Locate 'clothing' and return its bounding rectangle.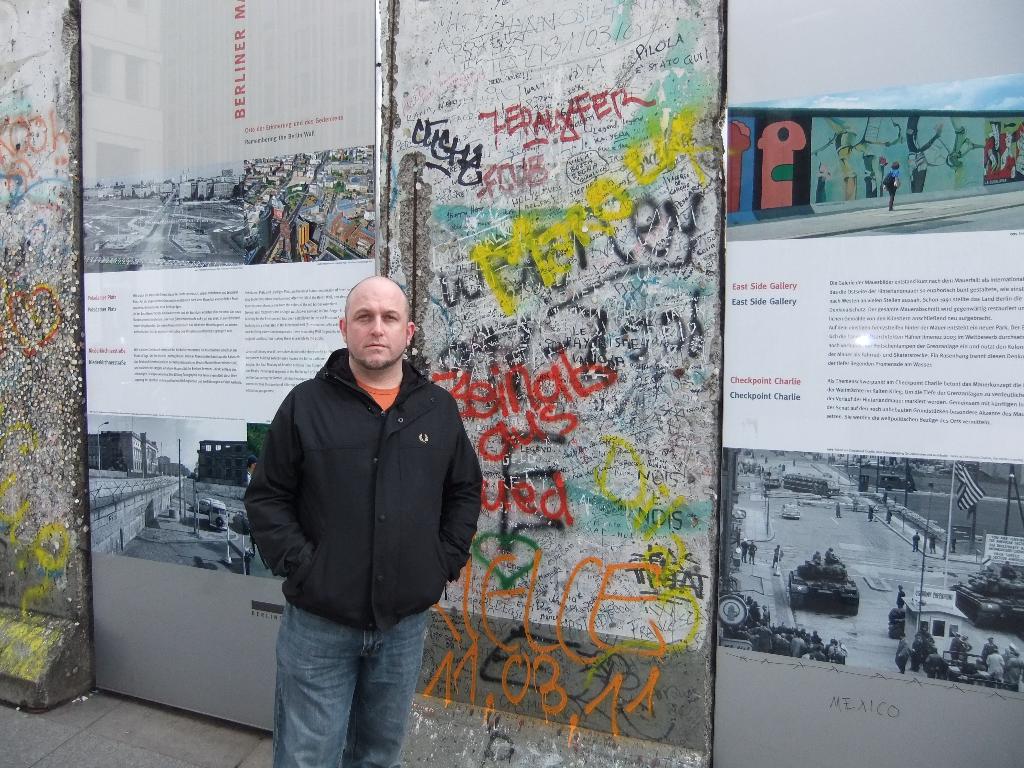
bbox=[980, 643, 1001, 655].
